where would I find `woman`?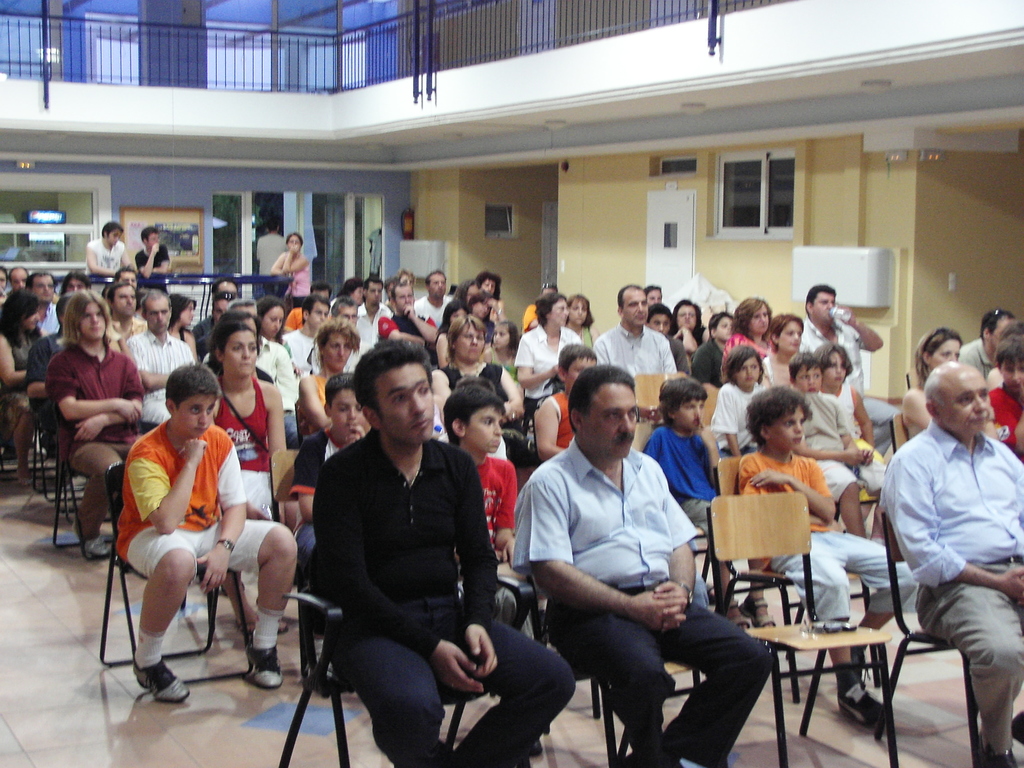
At <box>434,316,531,451</box>.
